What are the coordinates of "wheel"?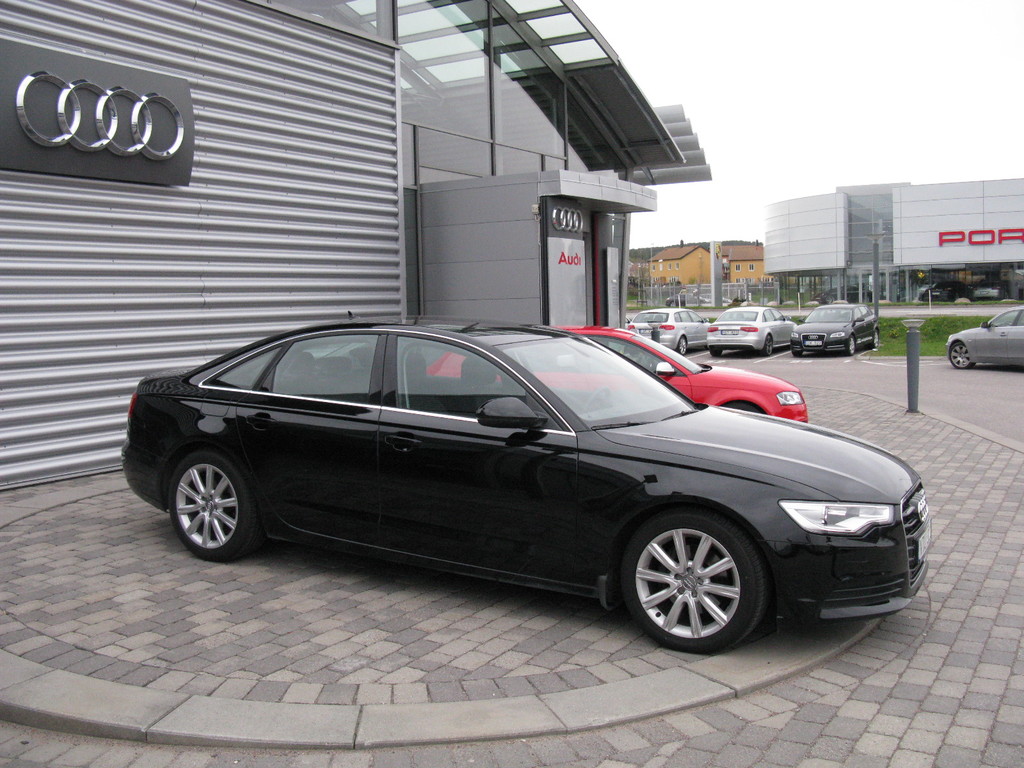
{"left": 710, "top": 349, "right": 721, "bottom": 358}.
